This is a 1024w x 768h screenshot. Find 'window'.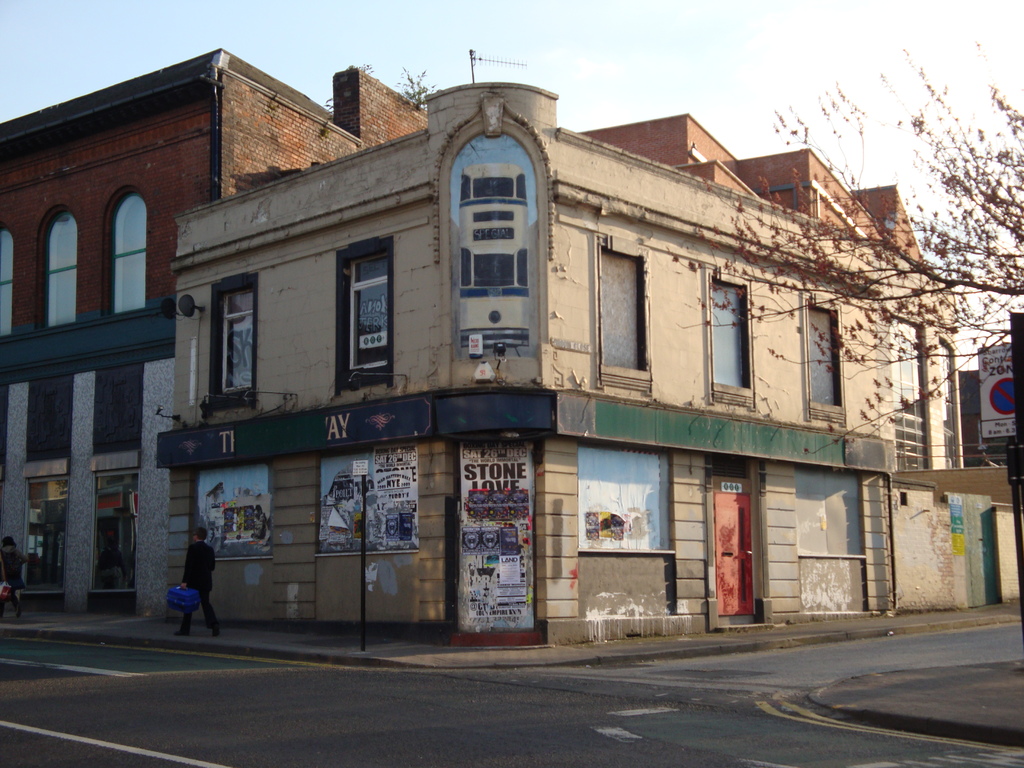
Bounding box: locate(208, 270, 259, 413).
